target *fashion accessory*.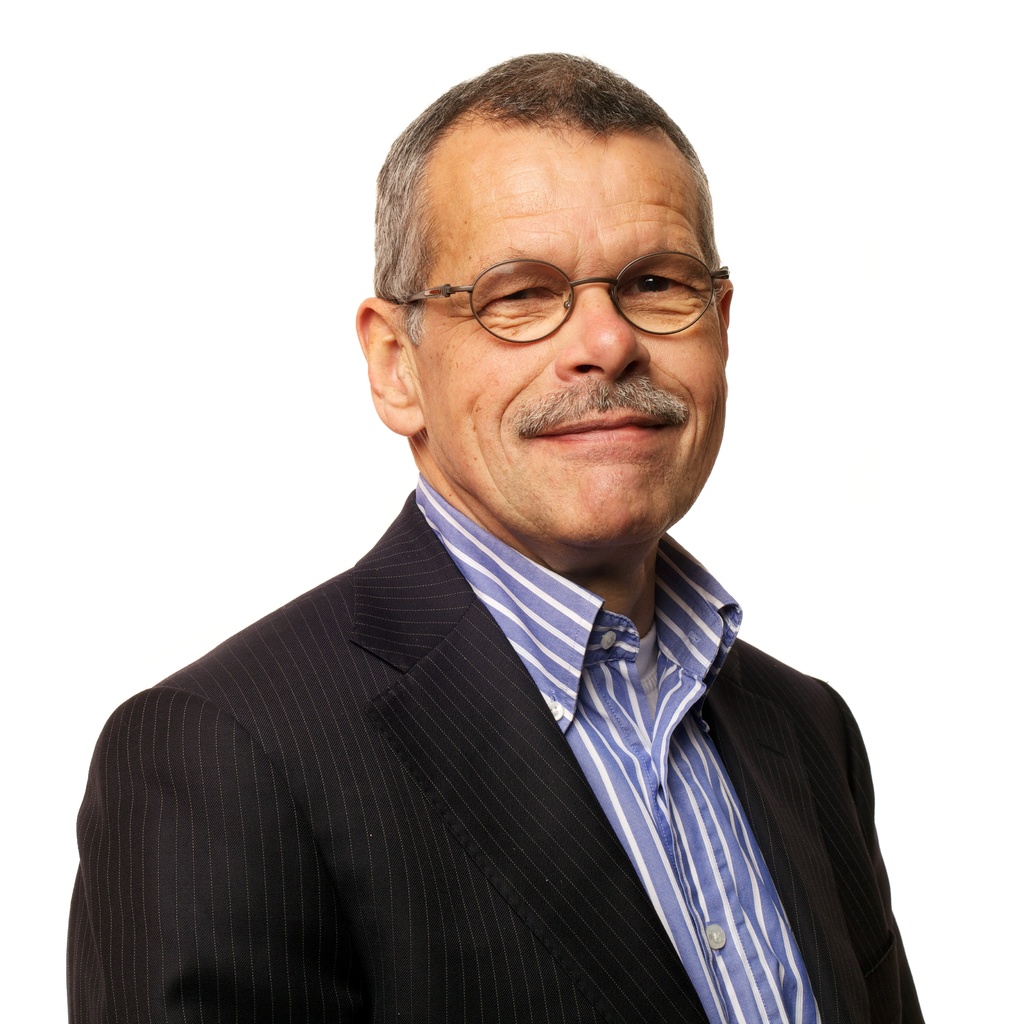
Target region: l=386, t=259, r=729, b=346.
